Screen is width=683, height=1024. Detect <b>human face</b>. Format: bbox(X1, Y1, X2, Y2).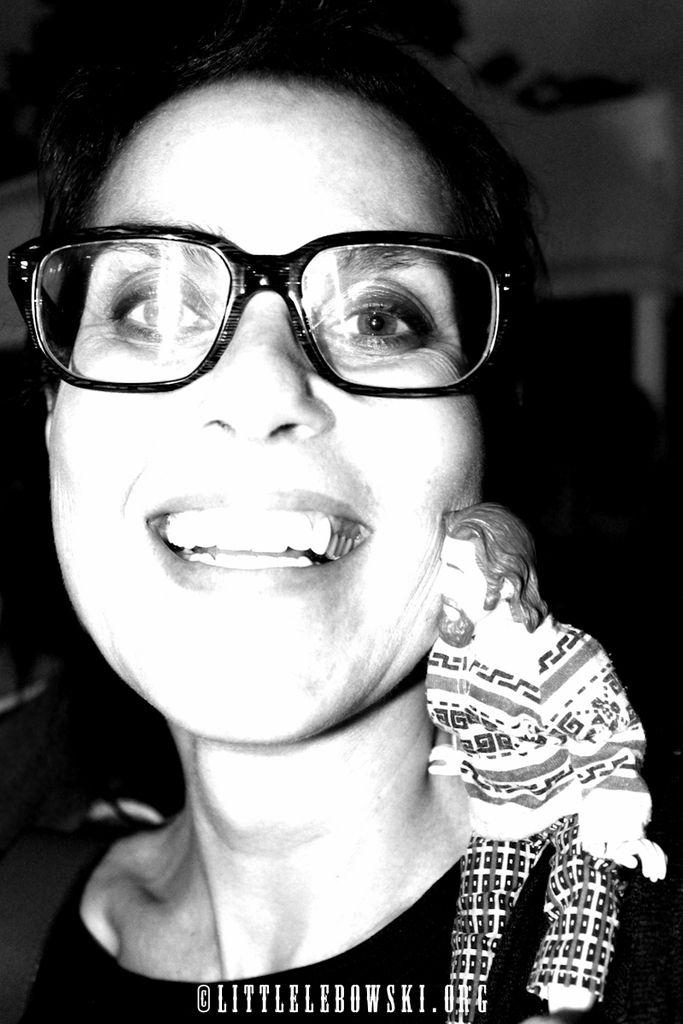
bbox(431, 538, 495, 628).
